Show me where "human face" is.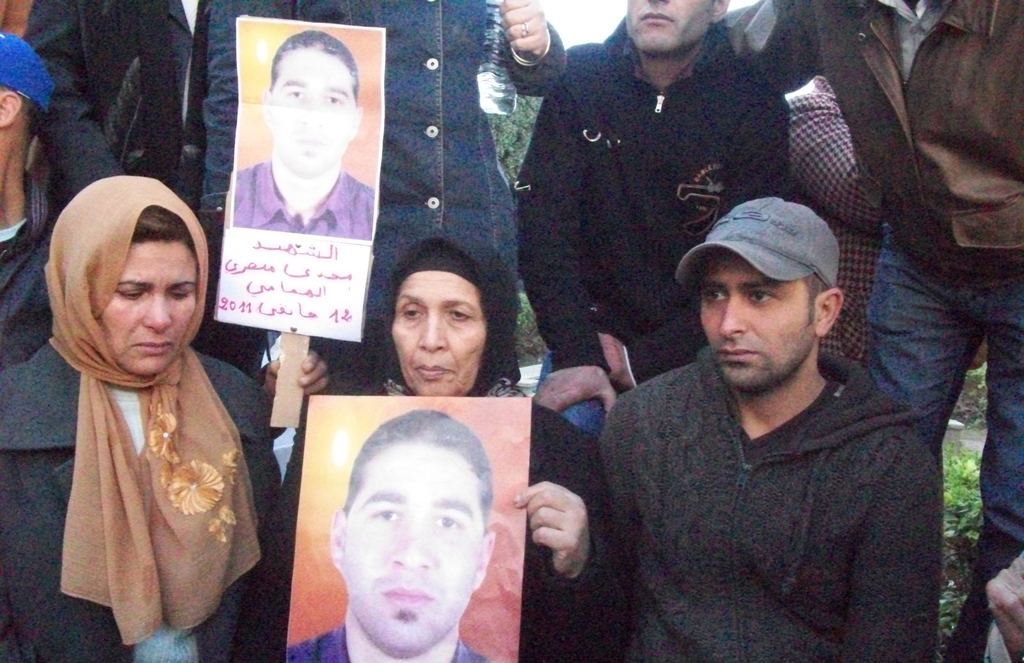
"human face" is at [x1=102, y1=239, x2=193, y2=373].
